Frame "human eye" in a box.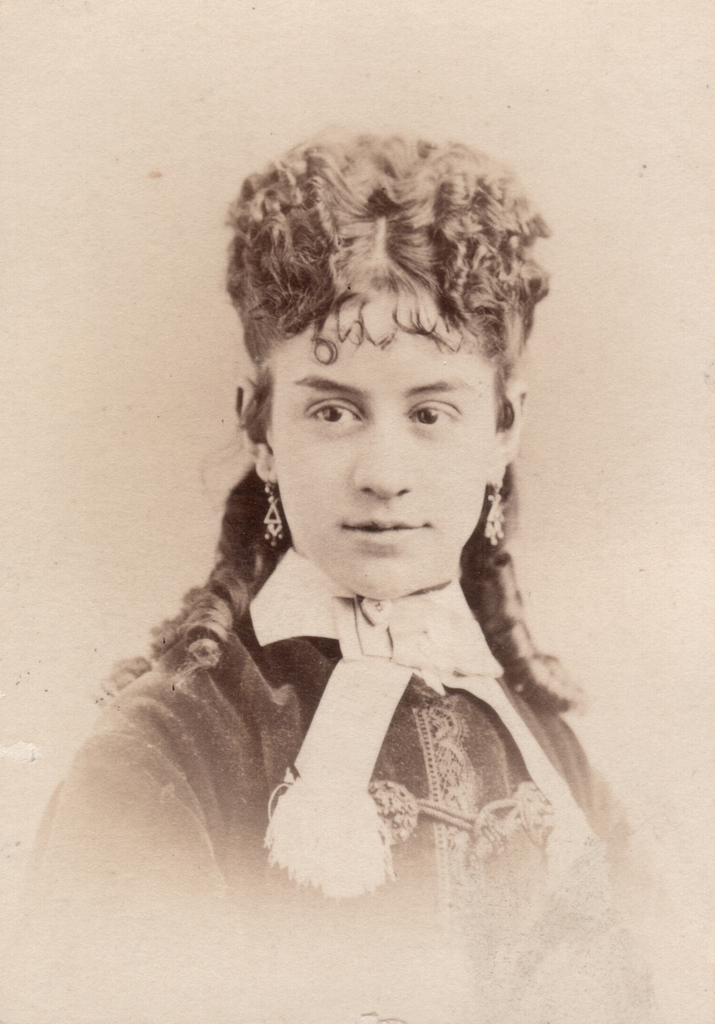
[304, 396, 364, 435].
